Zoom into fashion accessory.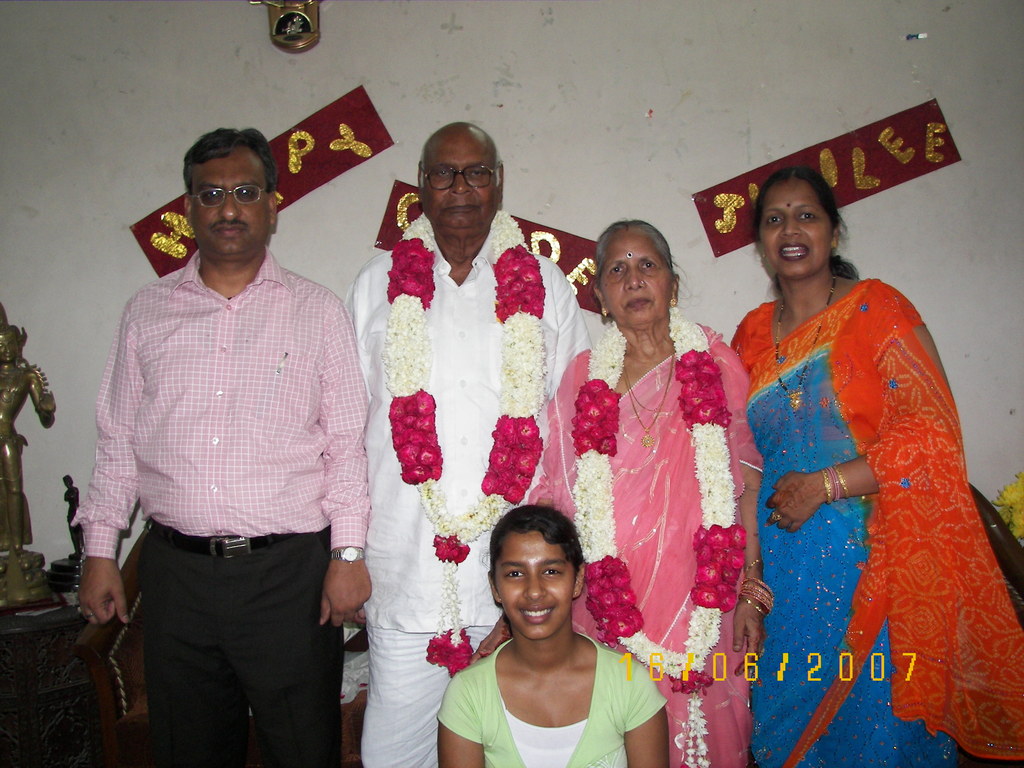
Zoom target: x1=740, y1=554, x2=764, y2=577.
